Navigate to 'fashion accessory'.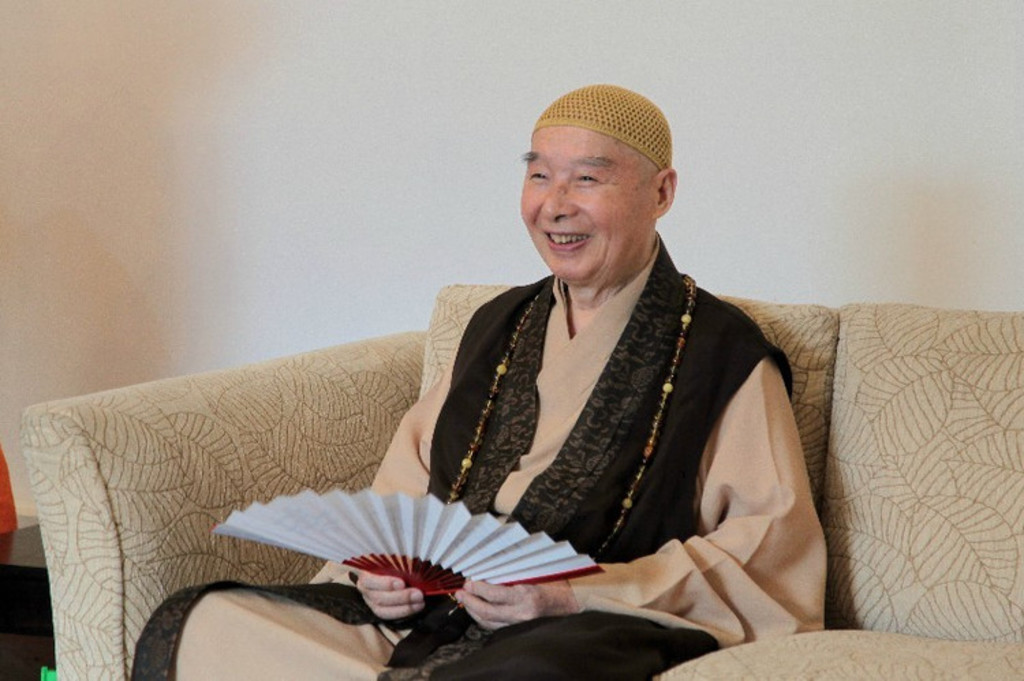
Navigation target: l=440, t=272, r=696, b=560.
